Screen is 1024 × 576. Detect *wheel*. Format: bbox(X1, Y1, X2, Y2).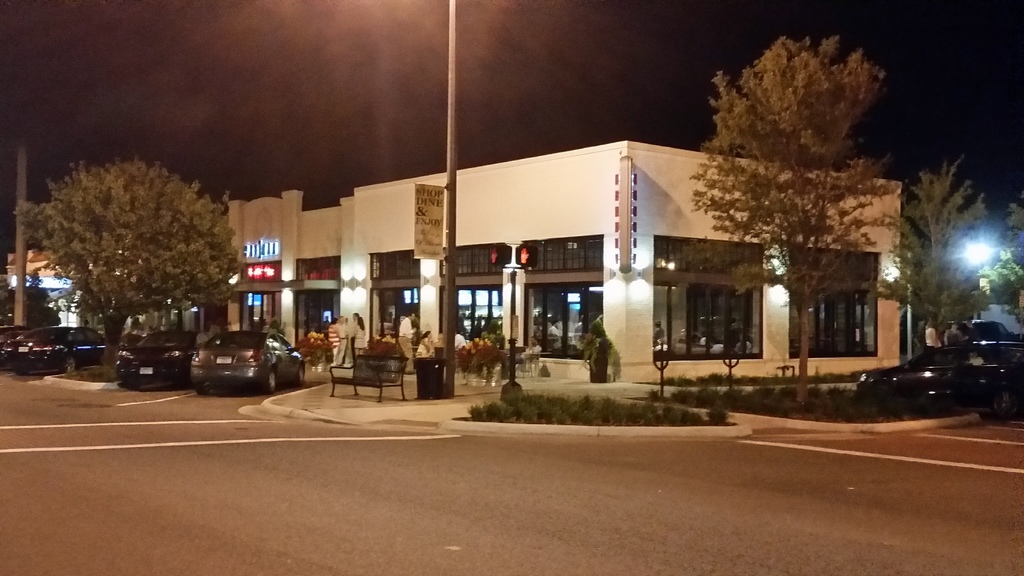
bbox(63, 356, 76, 371).
